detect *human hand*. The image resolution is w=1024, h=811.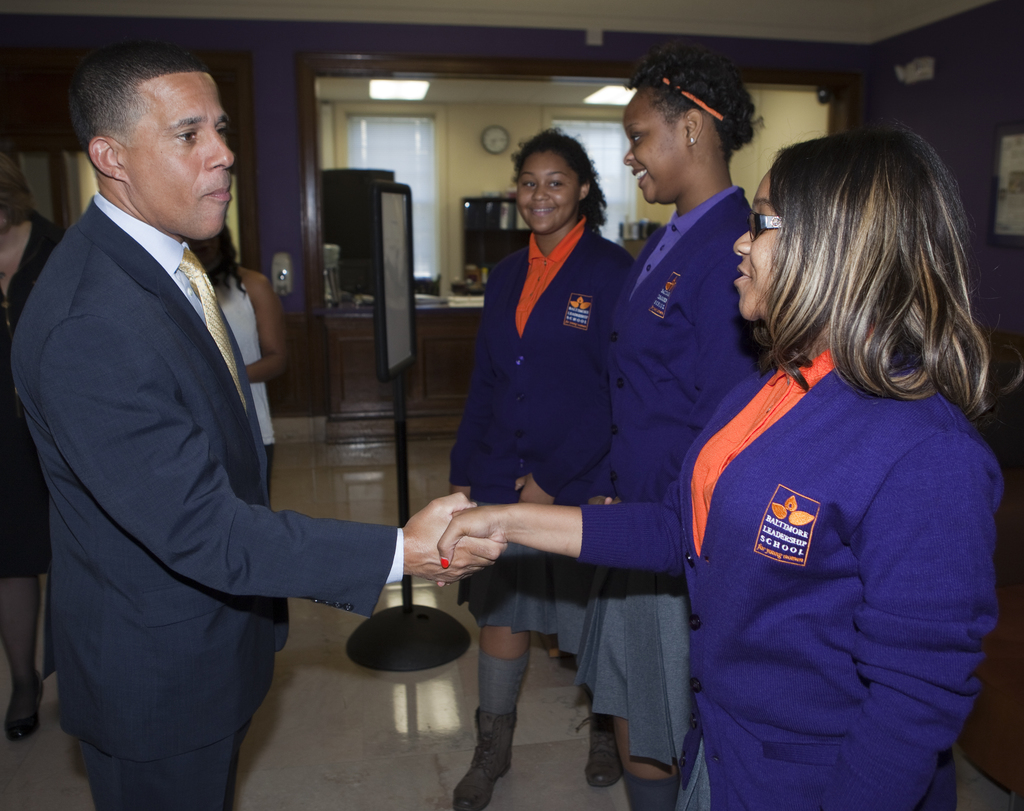
box(435, 504, 517, 589).
